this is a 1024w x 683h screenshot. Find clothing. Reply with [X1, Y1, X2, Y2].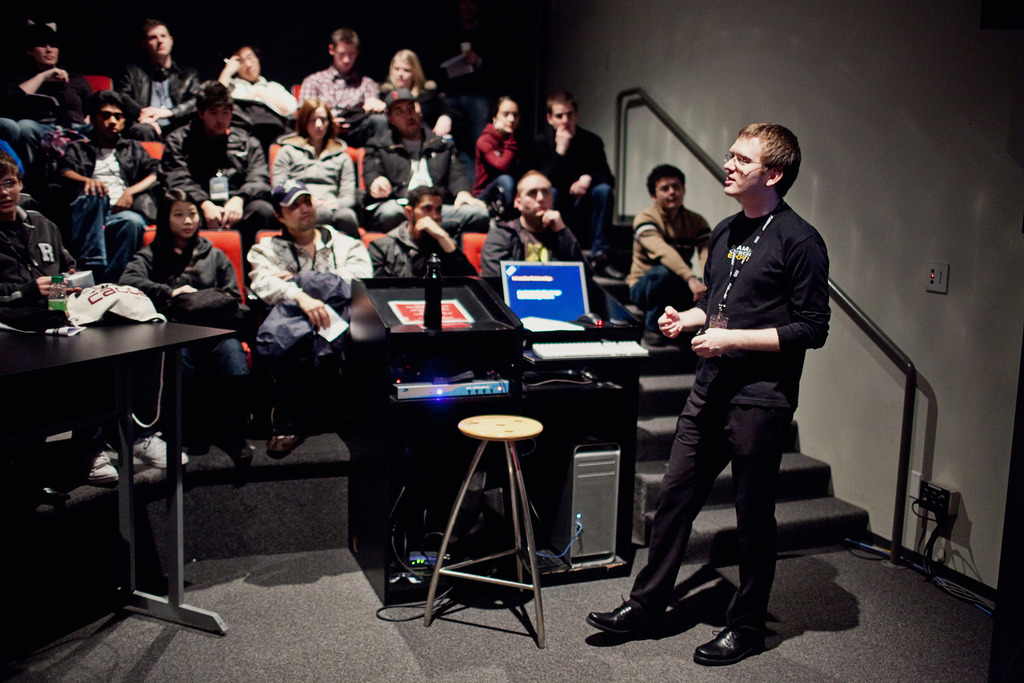
[364, 131, 476, 233].
